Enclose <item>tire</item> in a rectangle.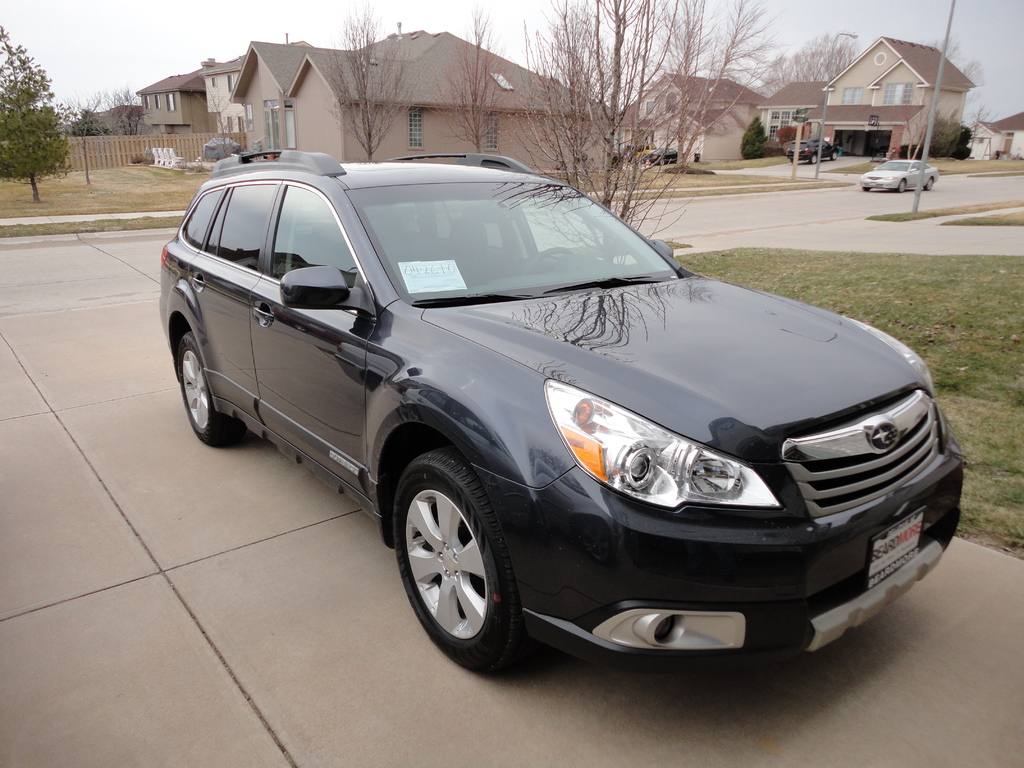
[x1=898, y1=180, x2=914, y2=193].
